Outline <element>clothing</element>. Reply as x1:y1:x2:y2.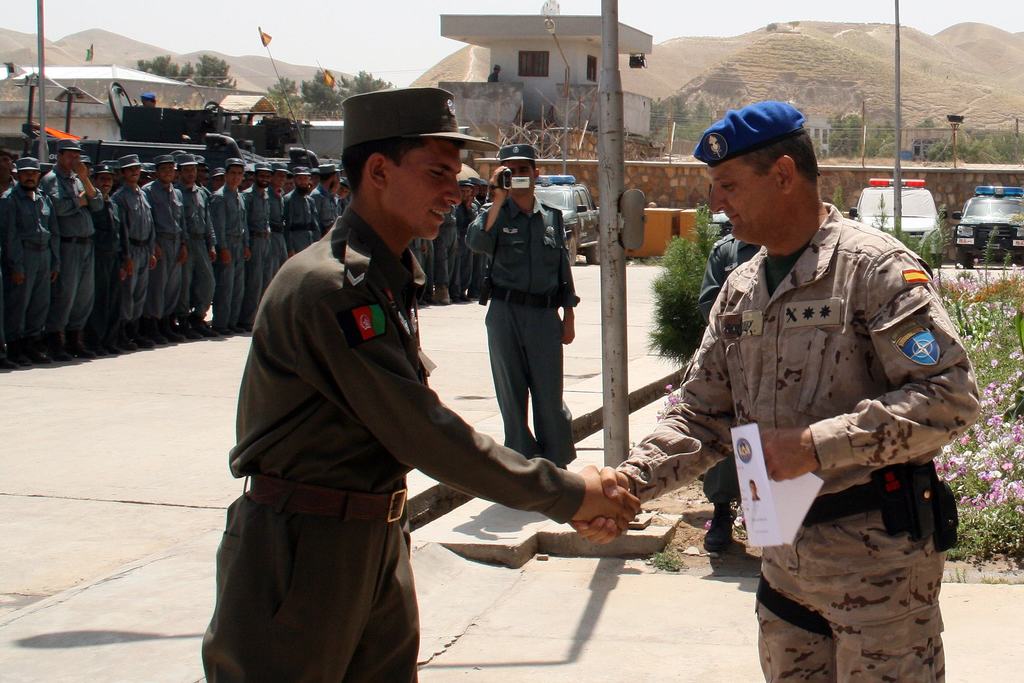
0:179:60:344.
